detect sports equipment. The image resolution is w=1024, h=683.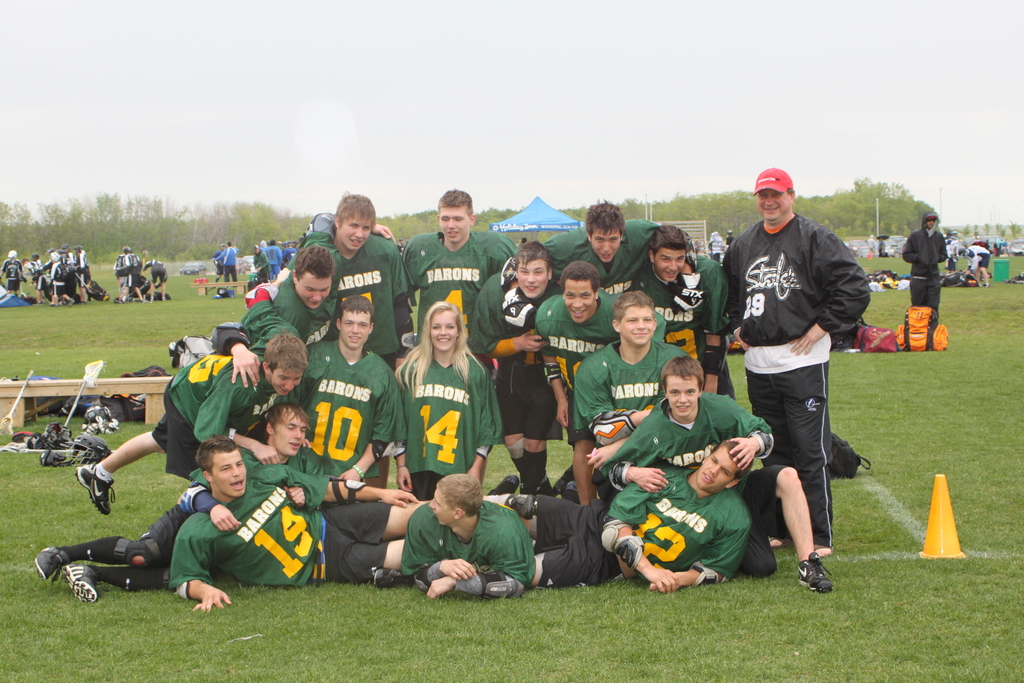
Rect(47, 302, 61, 308).
